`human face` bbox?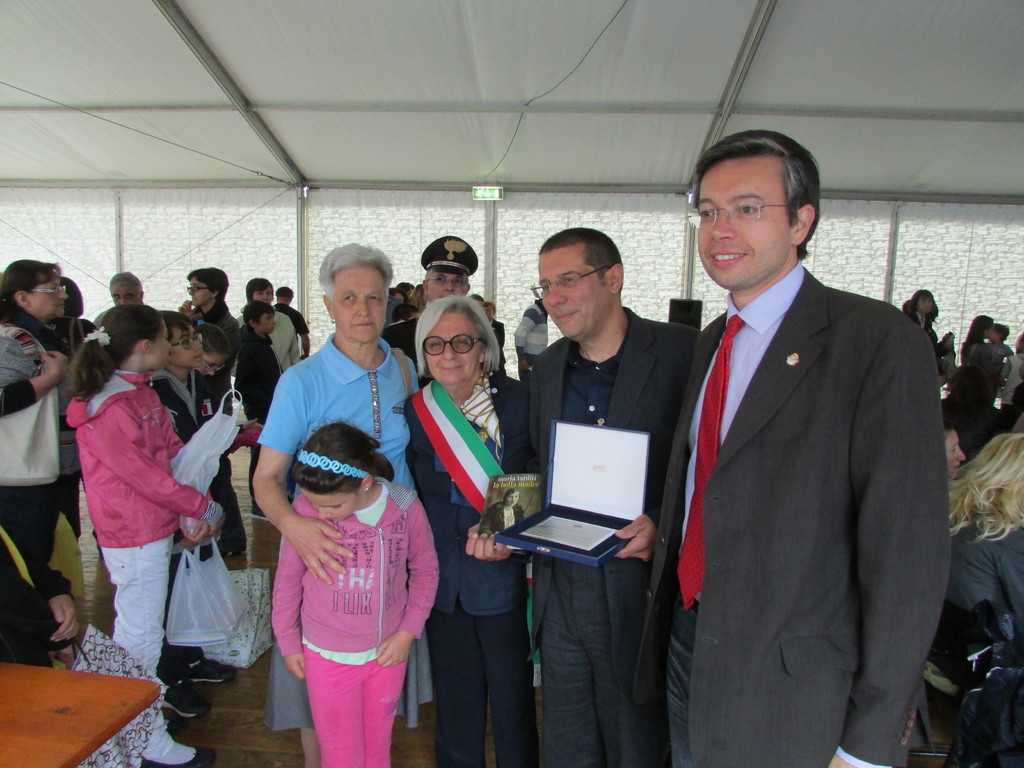
bbox=(25, 273, 68, 316)
